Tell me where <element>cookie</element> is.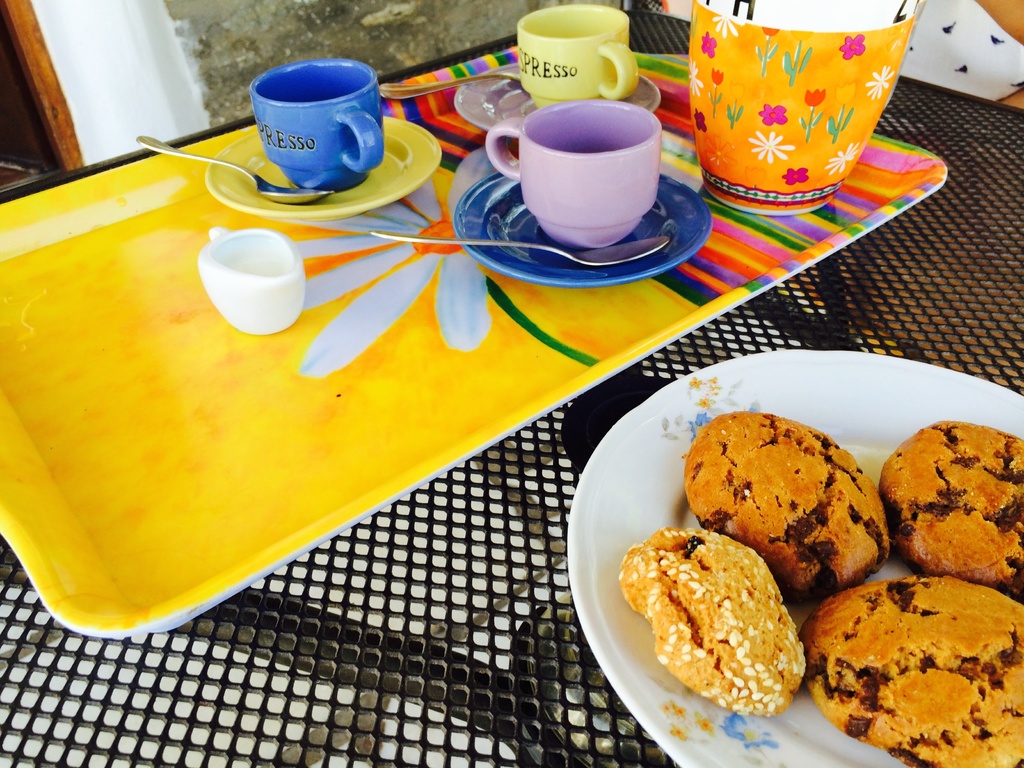
<element>cookie</element> is at 681 405 892 597.
